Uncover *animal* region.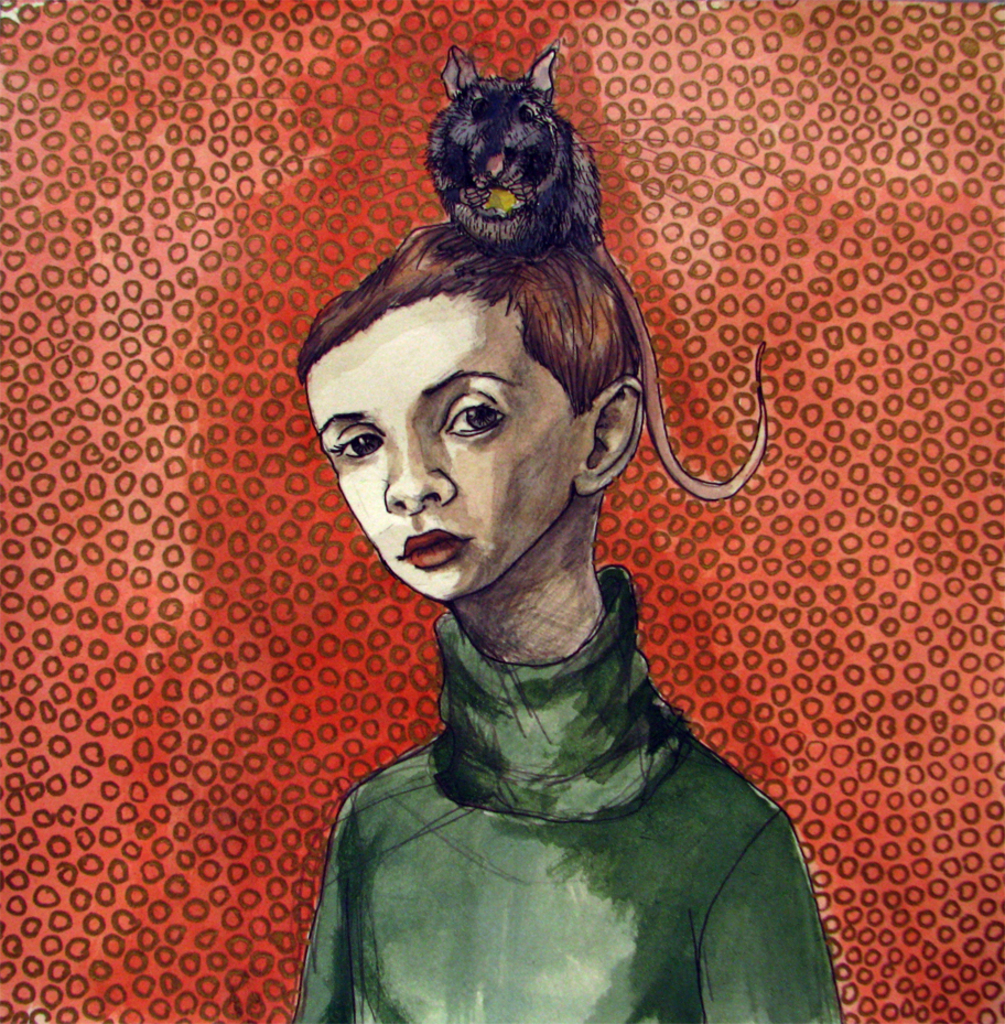
Uncovered: select_region(421, 41, 769, 494).
